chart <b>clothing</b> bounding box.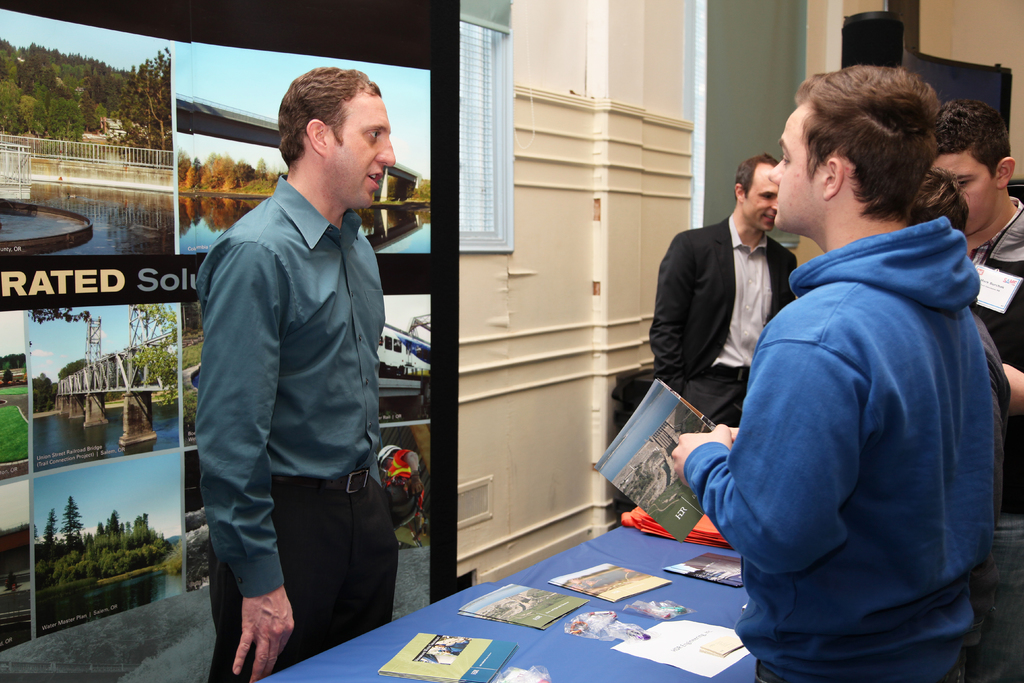
Charted: region(682, 213, 993, 682).
